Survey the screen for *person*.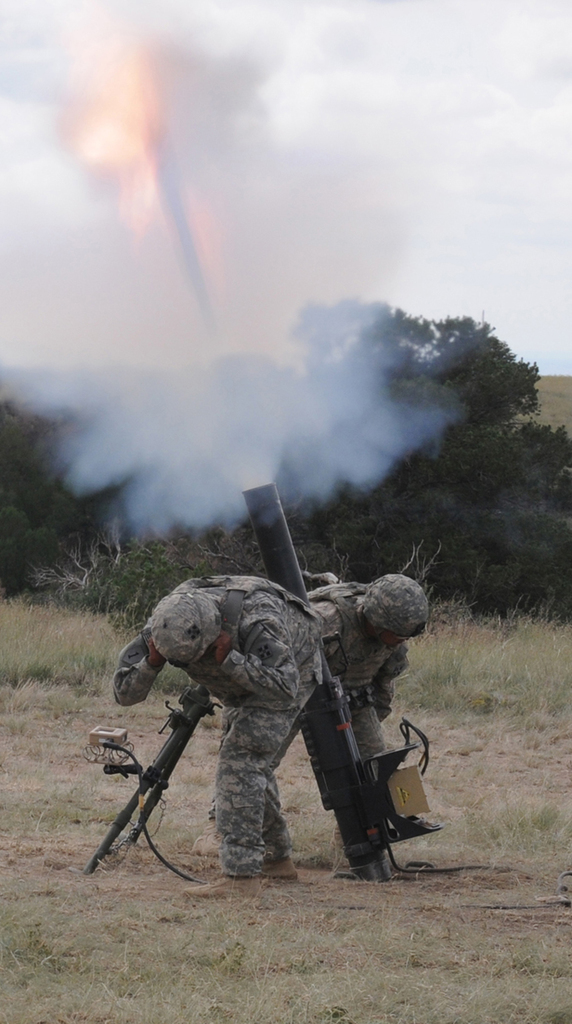
Survey found: left=108, top=573, right=330, bottom=890.
